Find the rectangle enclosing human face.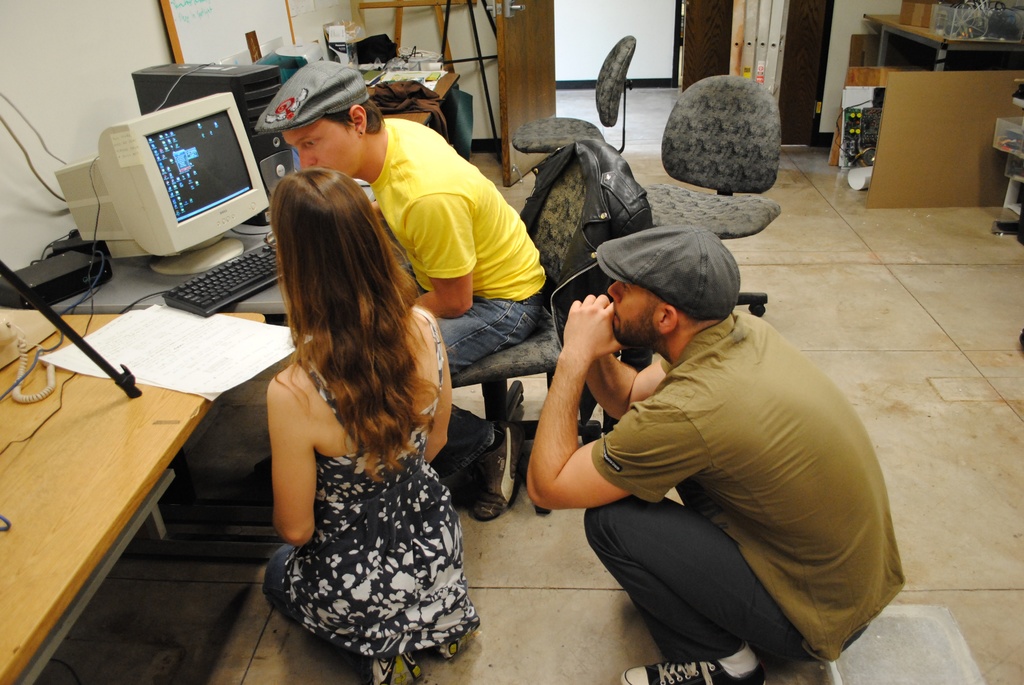
607/281/659/343.
